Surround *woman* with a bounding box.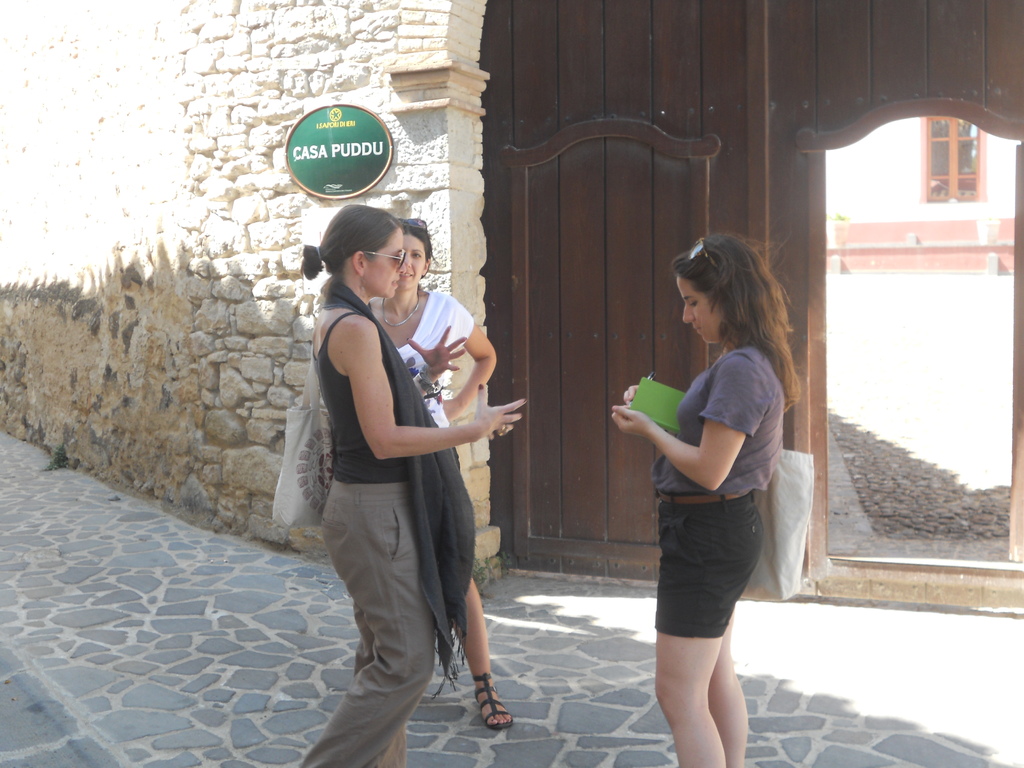
crop(611, 234, 795, 757).
